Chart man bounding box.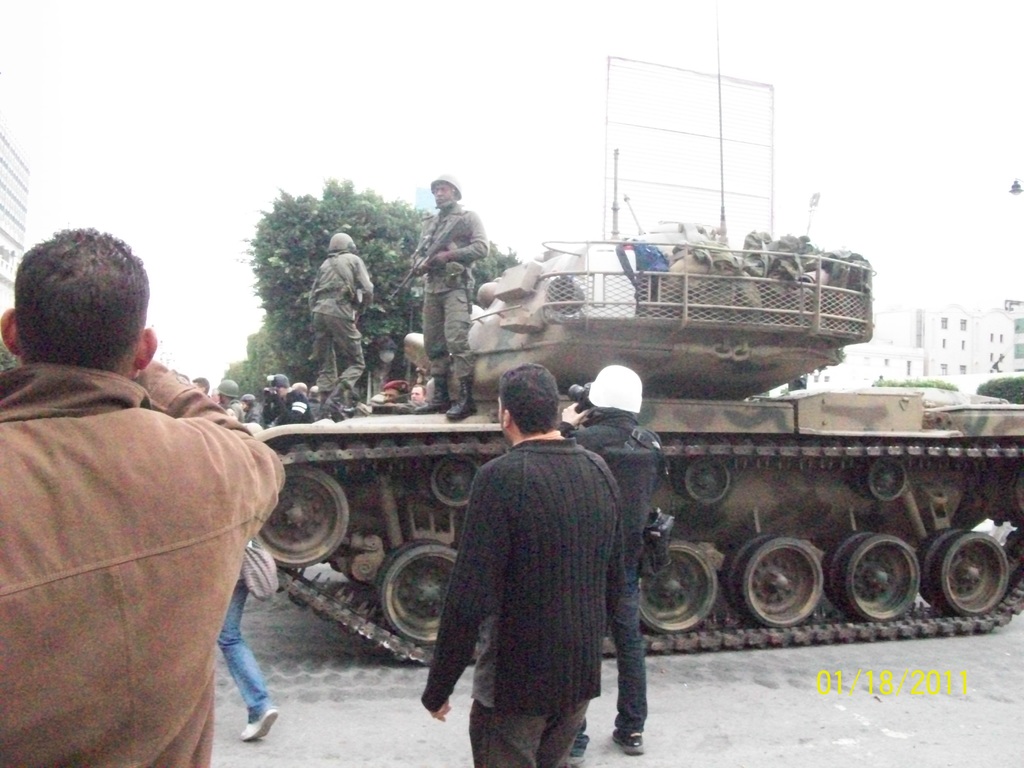
Charted: x1=419, y1=365, x2=626, y2=767.
